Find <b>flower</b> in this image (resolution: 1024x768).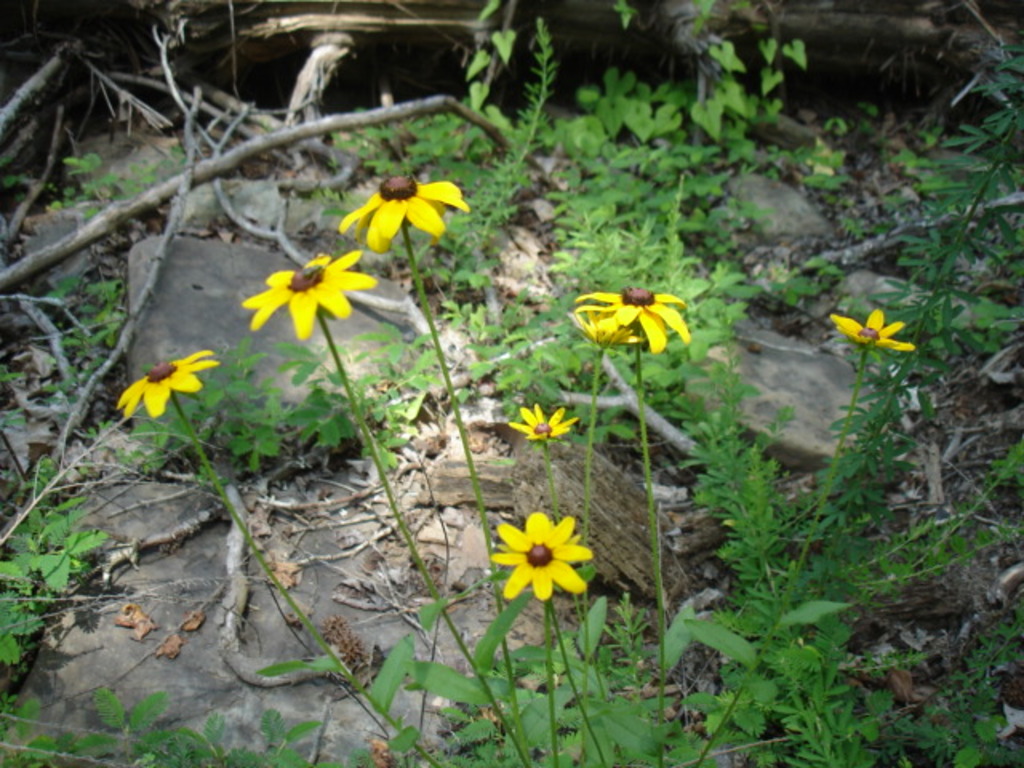
rect(477, 501, 594, 600).
